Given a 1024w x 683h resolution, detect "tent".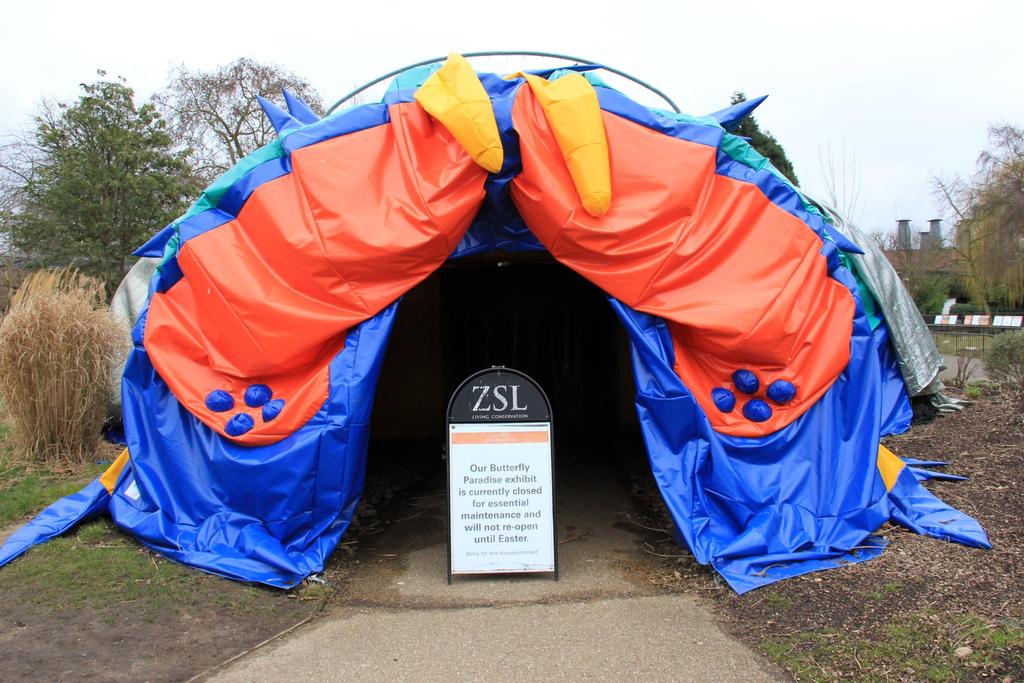
(22, 63, 974, 609).
